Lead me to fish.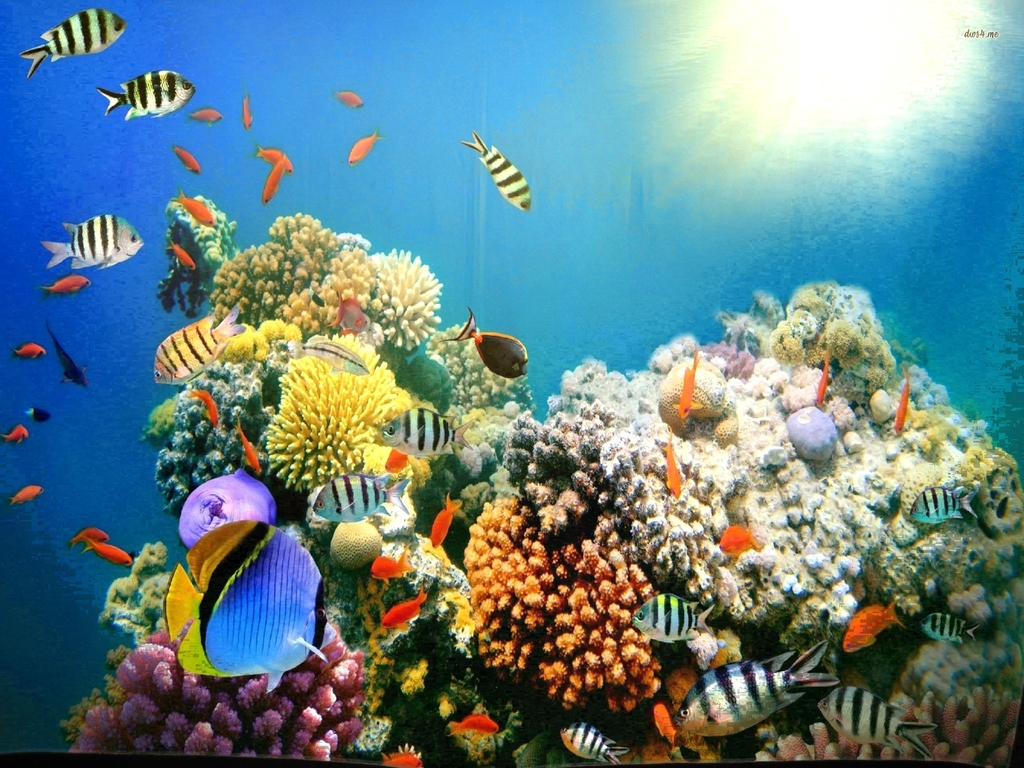
Lead to l=673, t=356, r=700, b=420.
